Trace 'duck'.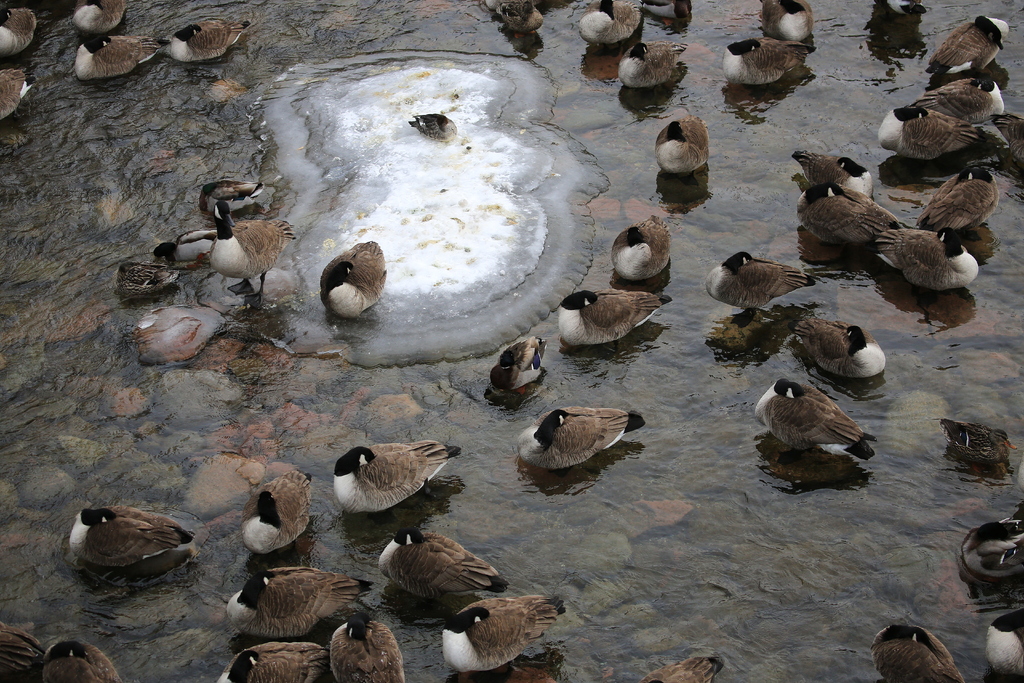
Traced to <bbox>868, 113, 1009, 165</bbox>.
